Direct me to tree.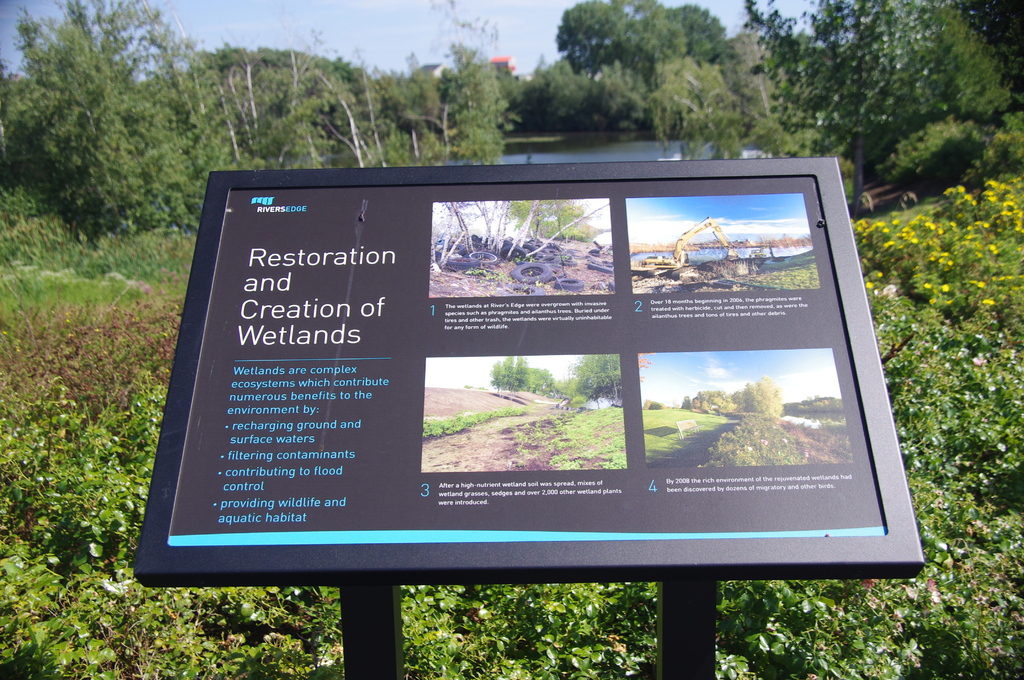
Direction: rect(16, 17, 163, 254).
